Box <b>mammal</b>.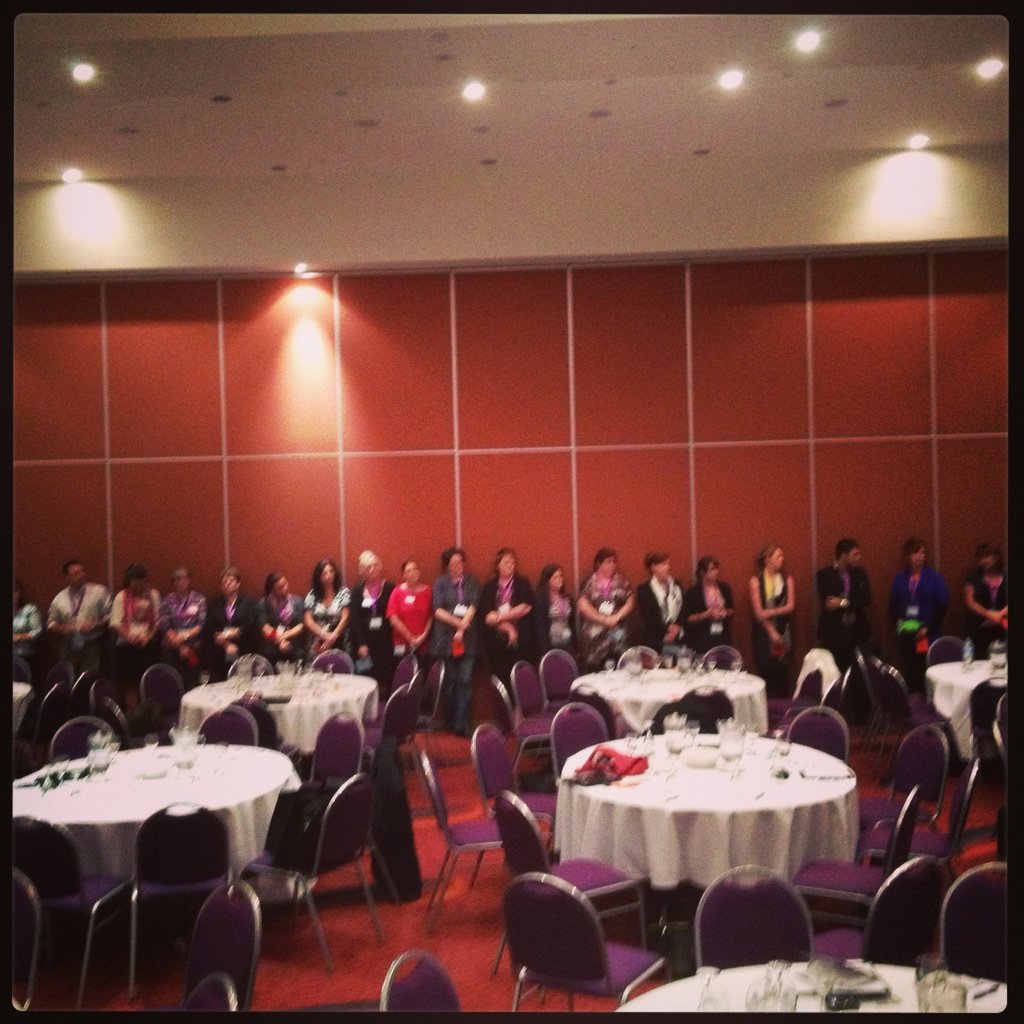
{"x1": 158, "y1": 565, "x2": 205, "y2": 686}.
